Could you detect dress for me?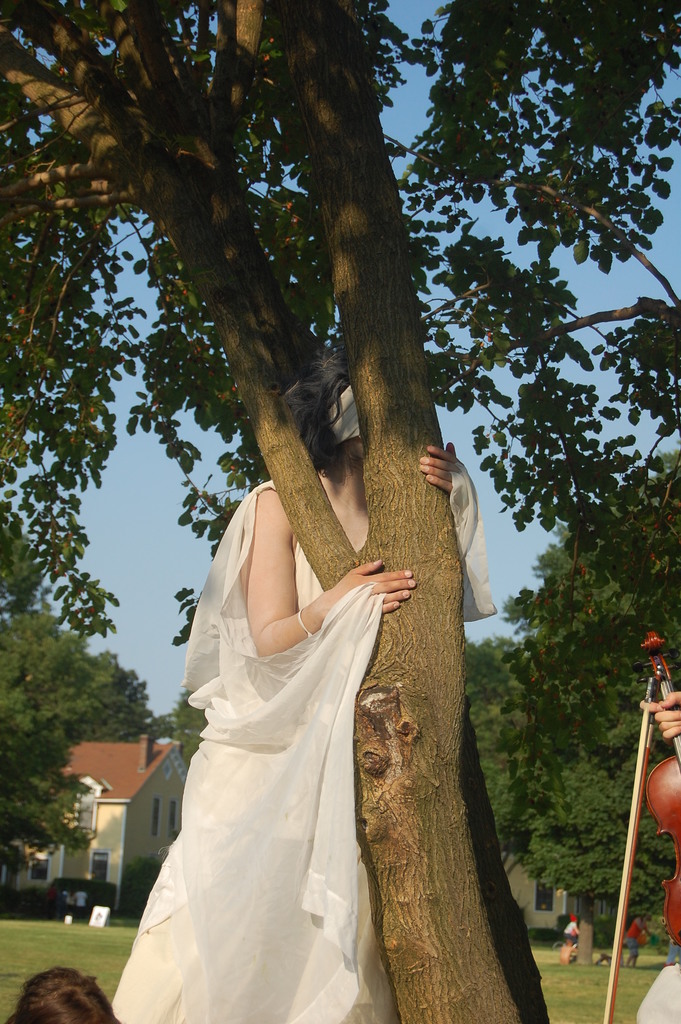
Detection result: 109/459/497/1023.
